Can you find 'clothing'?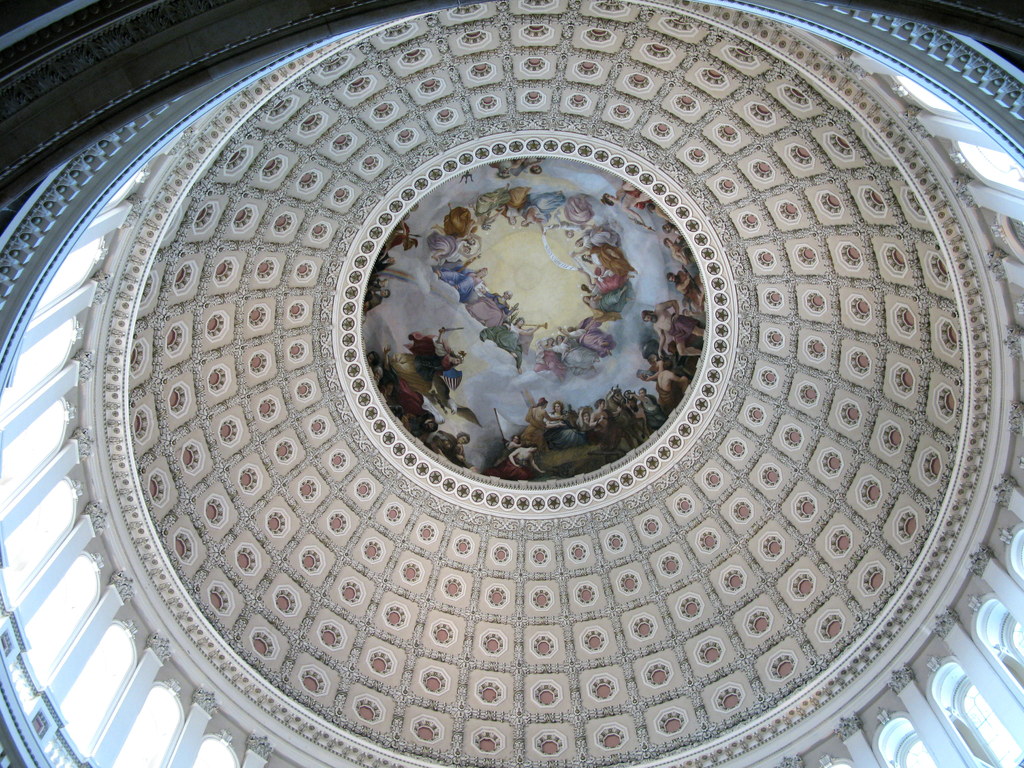
Yes, bounding box: 617,189,653,209.
